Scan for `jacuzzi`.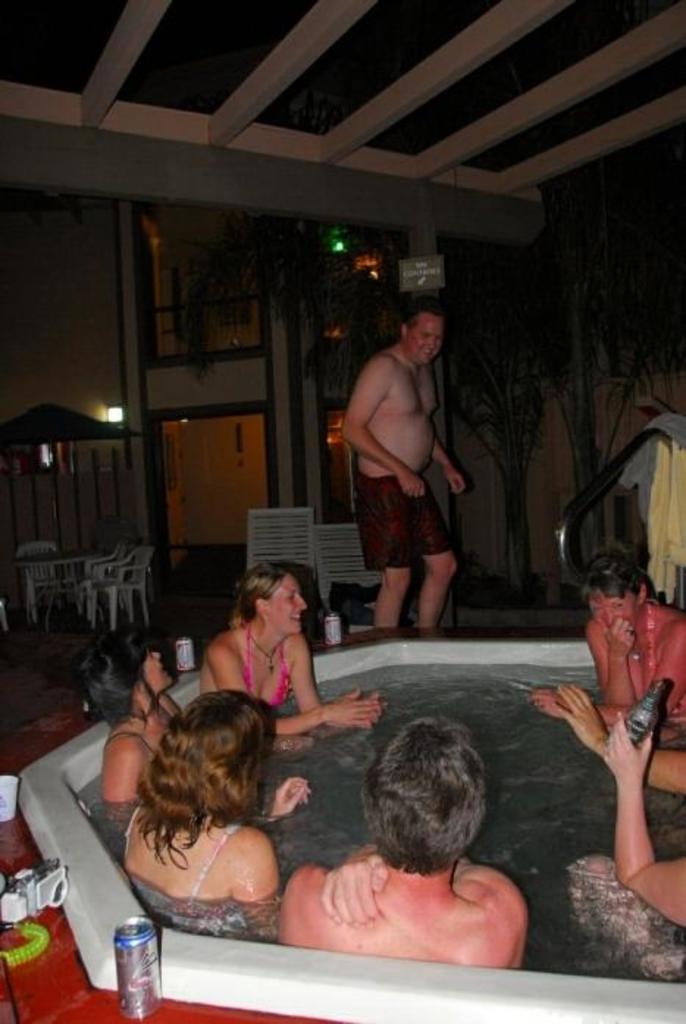
Scan result: (x1=9, y1=635, x2=685, y2=1023).
